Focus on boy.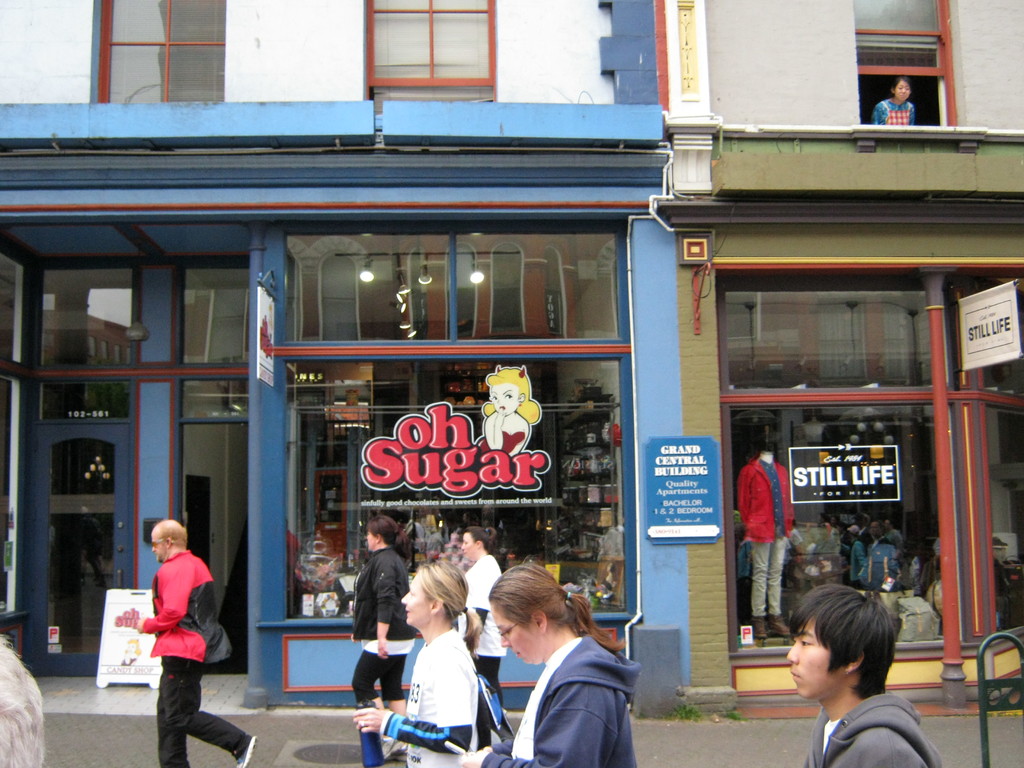
Focused at crop(789, 584, 944, 767).
